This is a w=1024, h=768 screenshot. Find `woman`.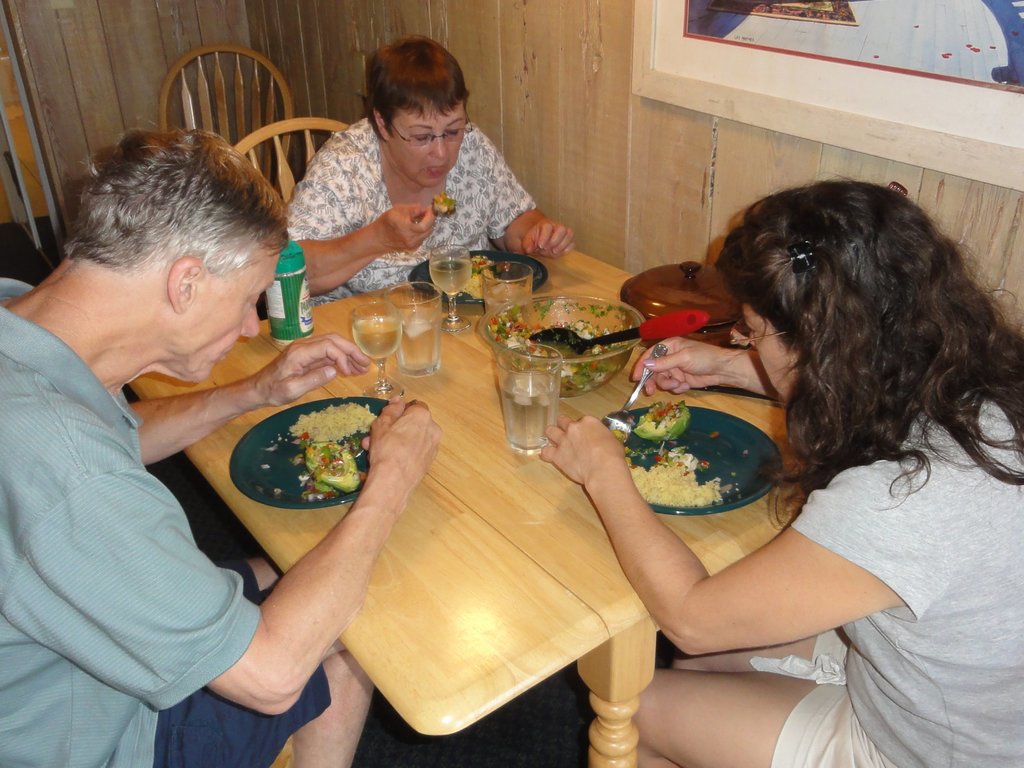
Bounding box: {"left": 534, "top": 178, "right": 1022, "bottom": 767}.
